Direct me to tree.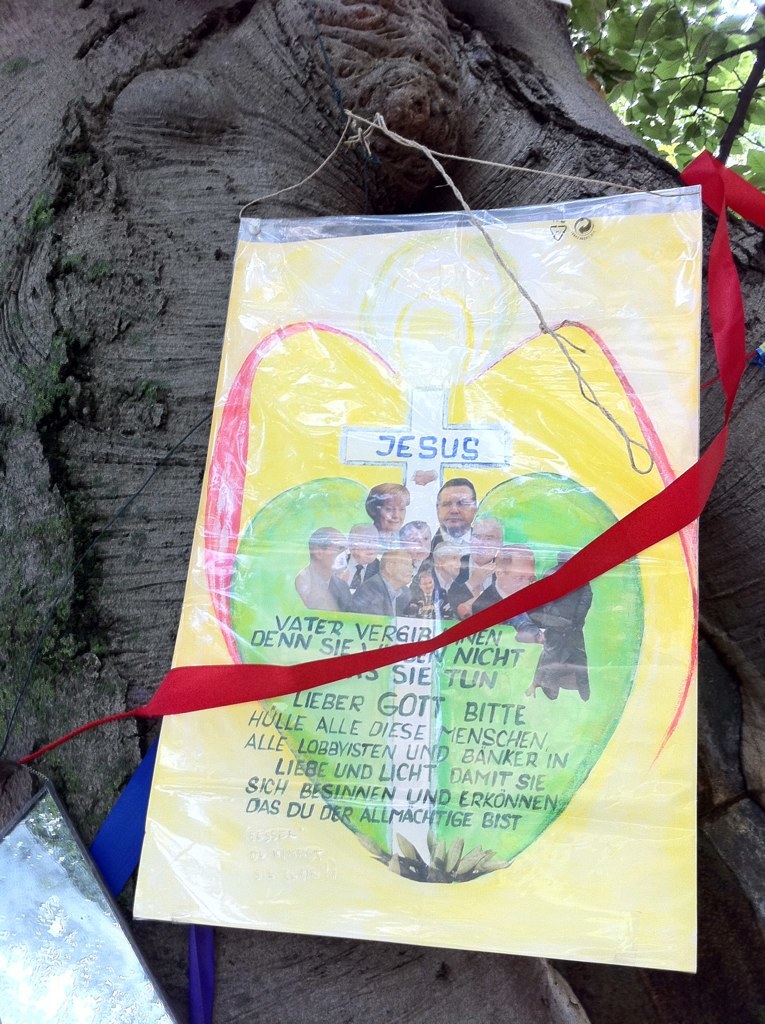
Direction: <region>566, 0, 764, 184</region>.
